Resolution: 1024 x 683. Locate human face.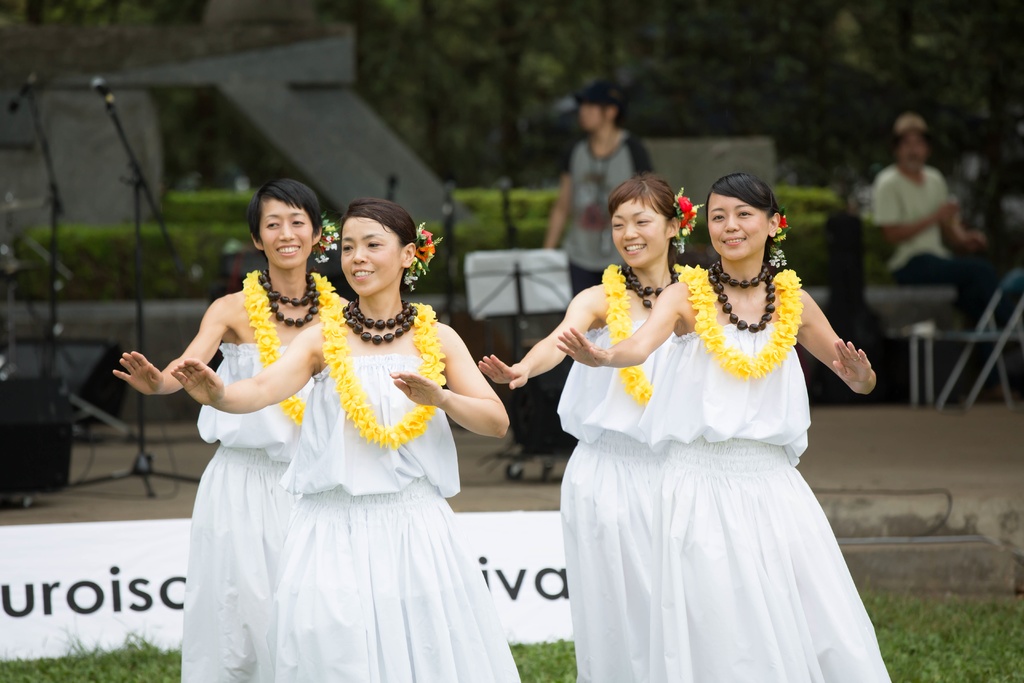
255,205,324,267.
